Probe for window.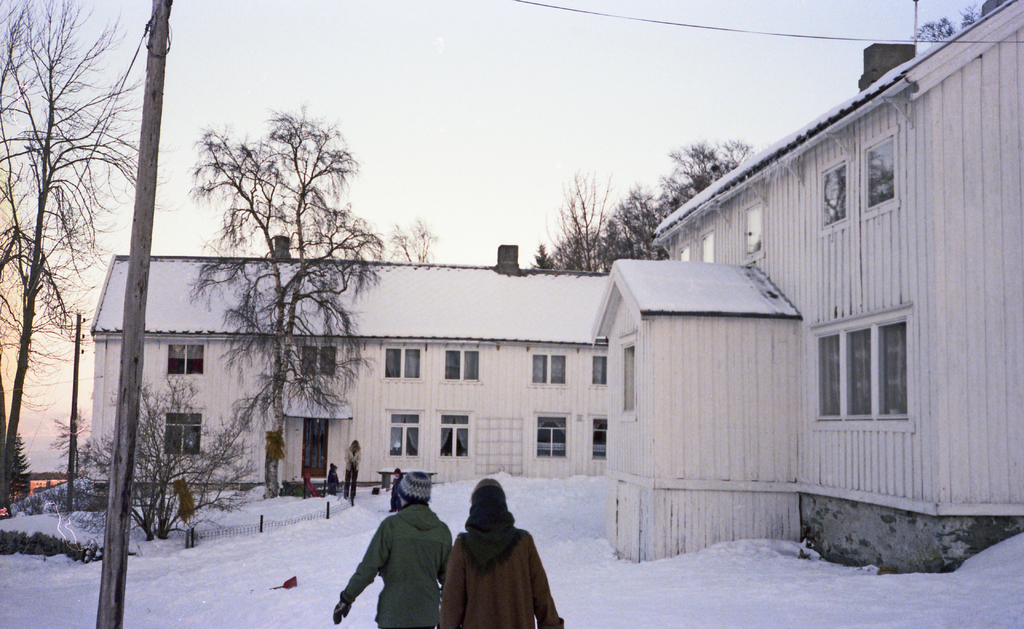
Probe result: 440:347:479:382.
